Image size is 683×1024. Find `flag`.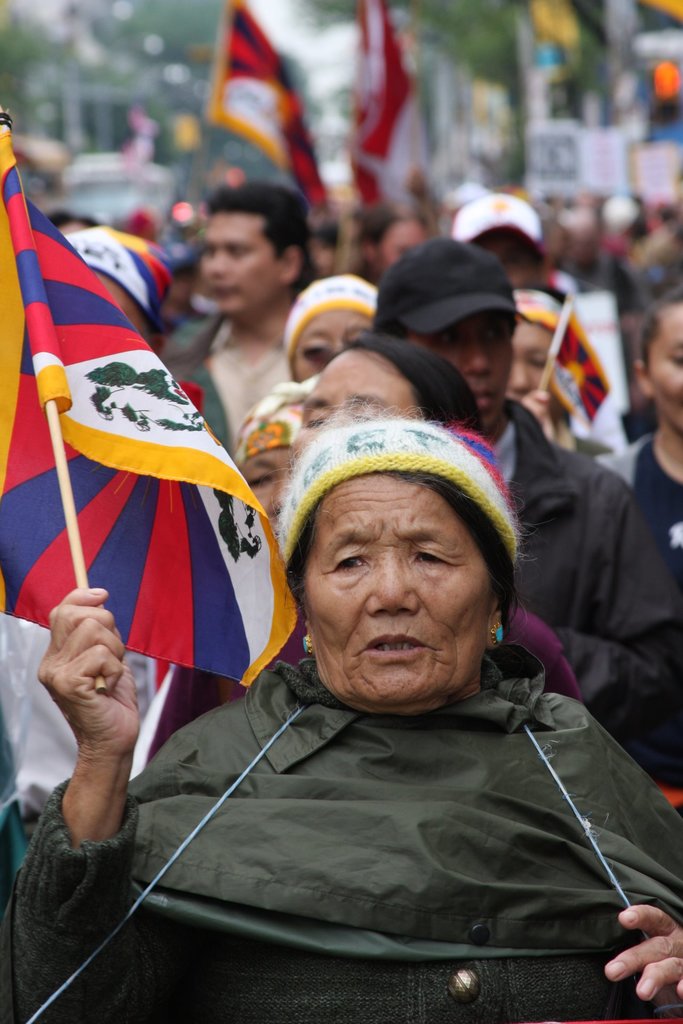
<box>541,295,616,421</box>.
